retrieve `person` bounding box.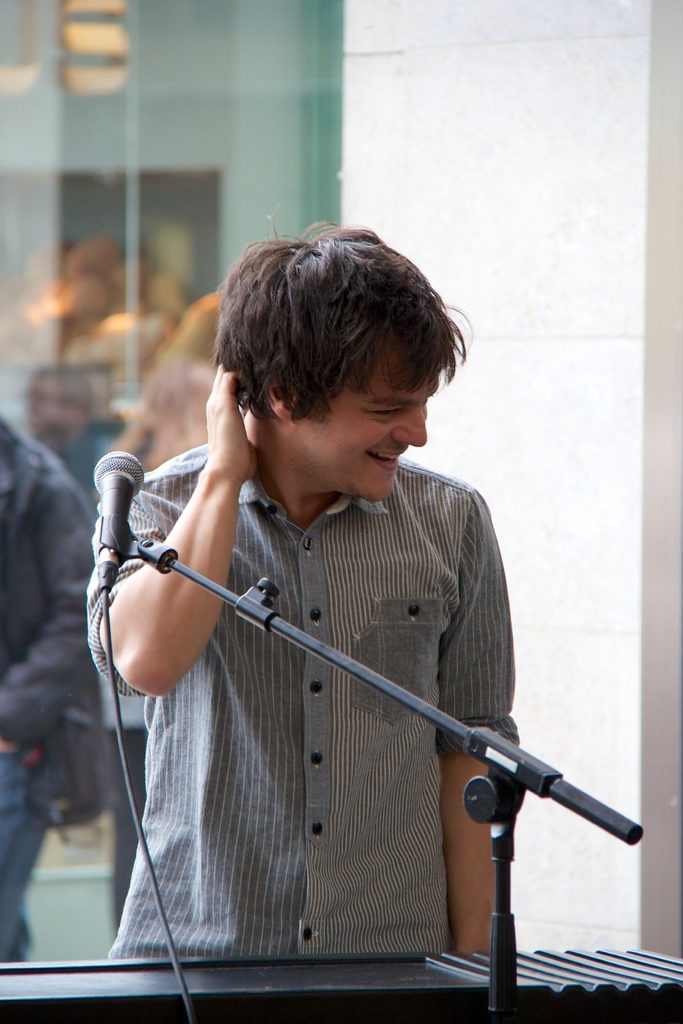
Bounding box: [95,230,613,1023].
